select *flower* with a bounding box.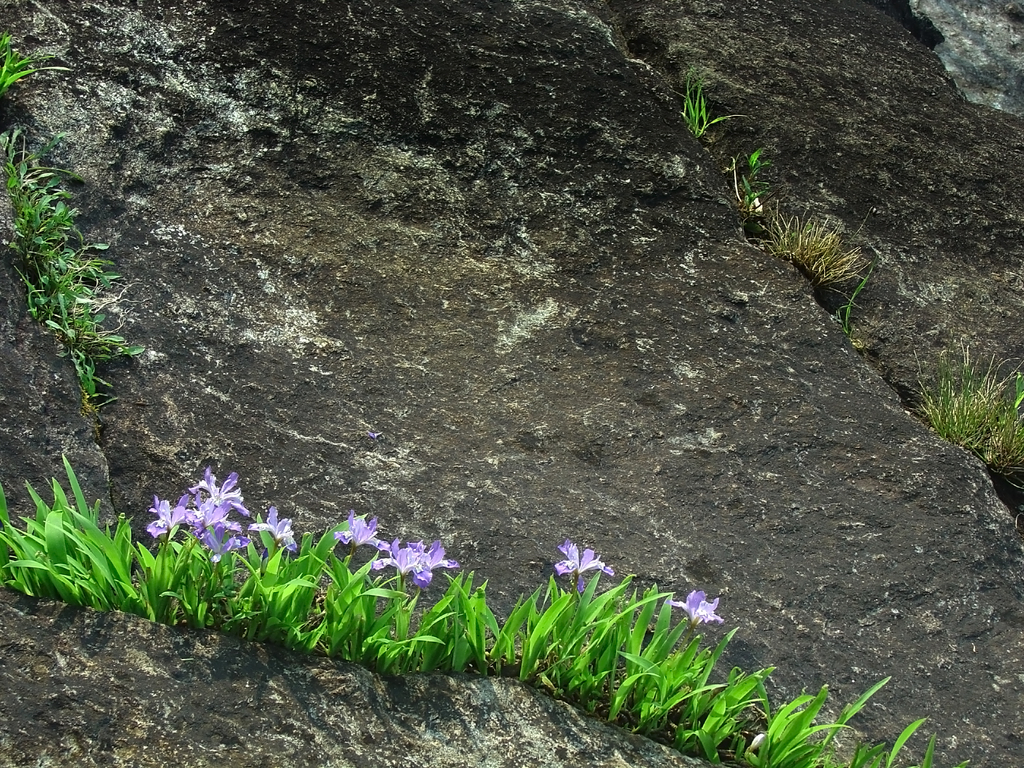
[337, 501, 382, 553].
